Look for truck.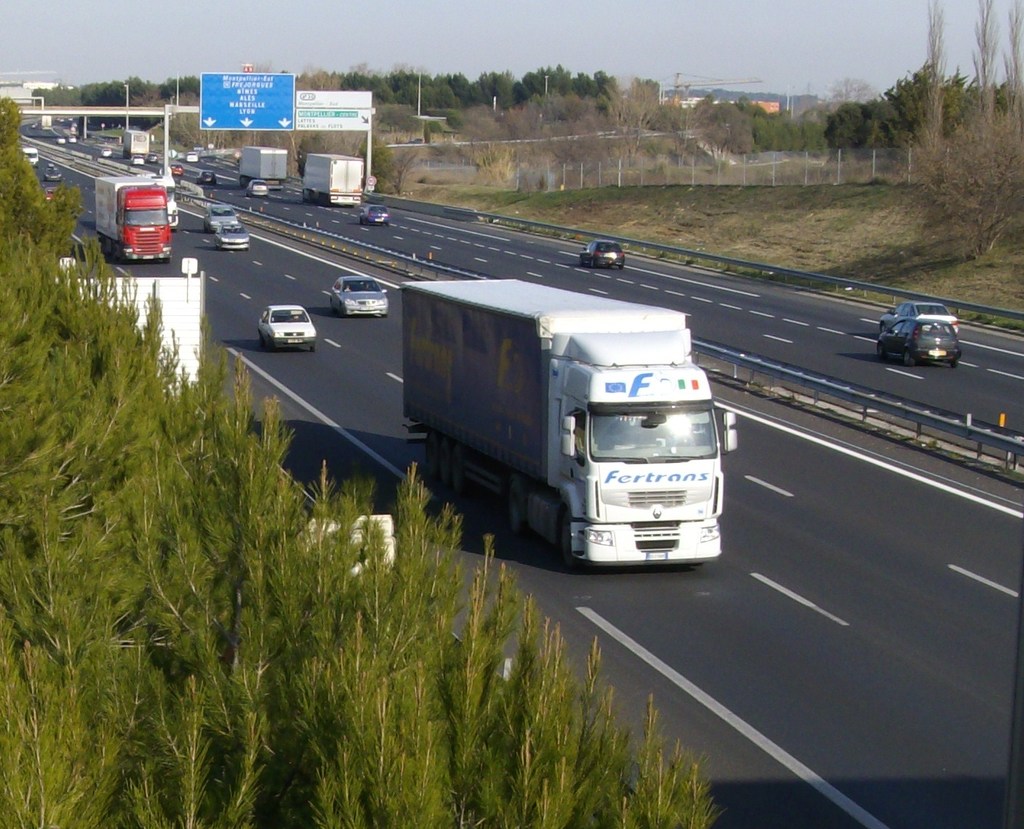
Found: {"left": 122, "top": 130, "right": 149, "bottom": 156}.
